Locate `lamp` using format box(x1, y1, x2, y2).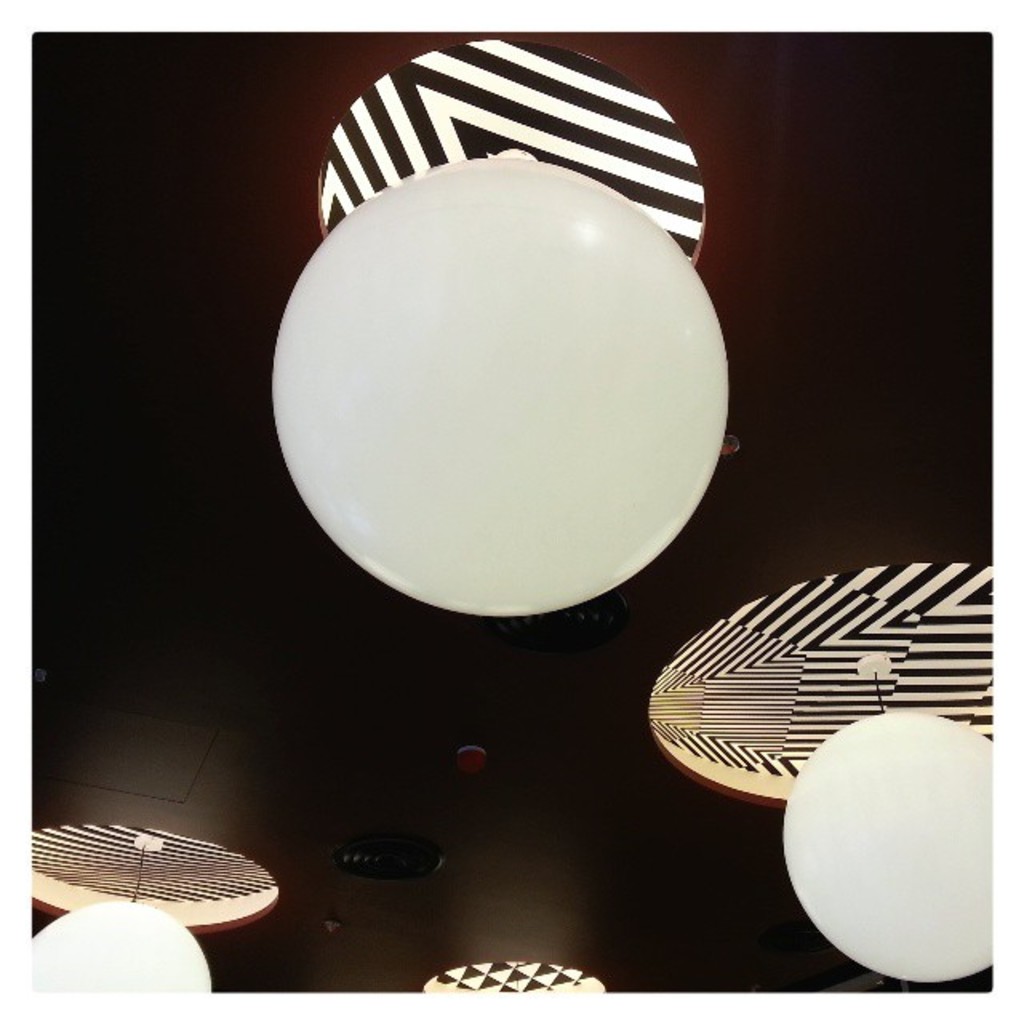
box(274, 157, 739, 622).
